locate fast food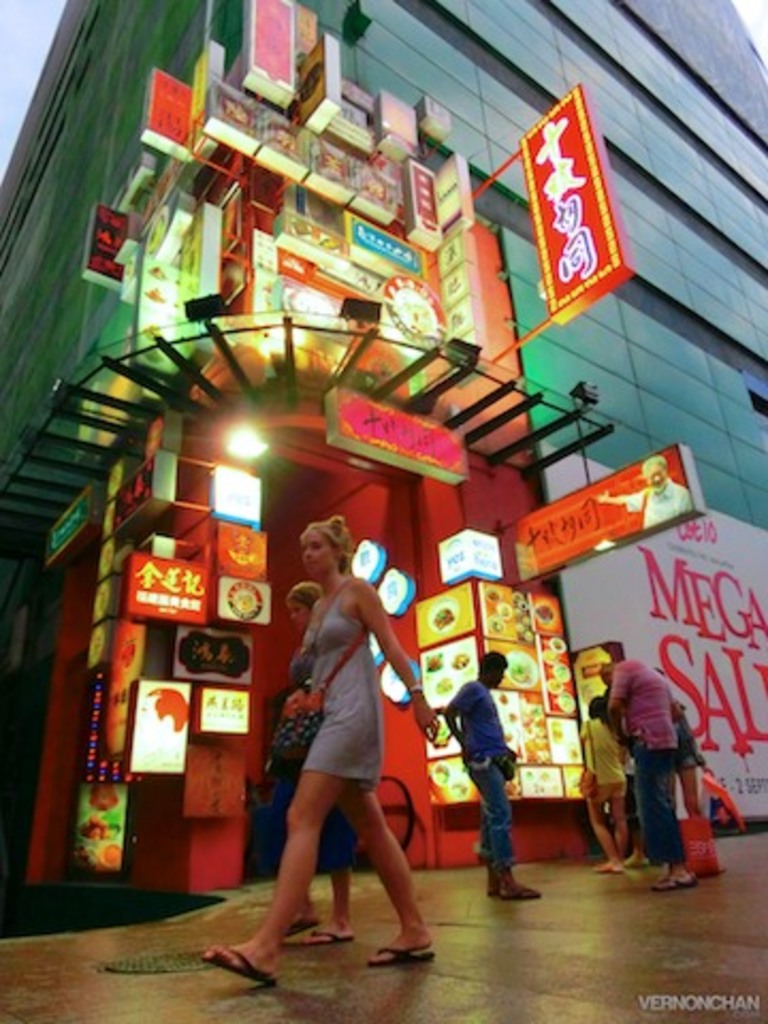
select_region(431, 604, 452, 627)
